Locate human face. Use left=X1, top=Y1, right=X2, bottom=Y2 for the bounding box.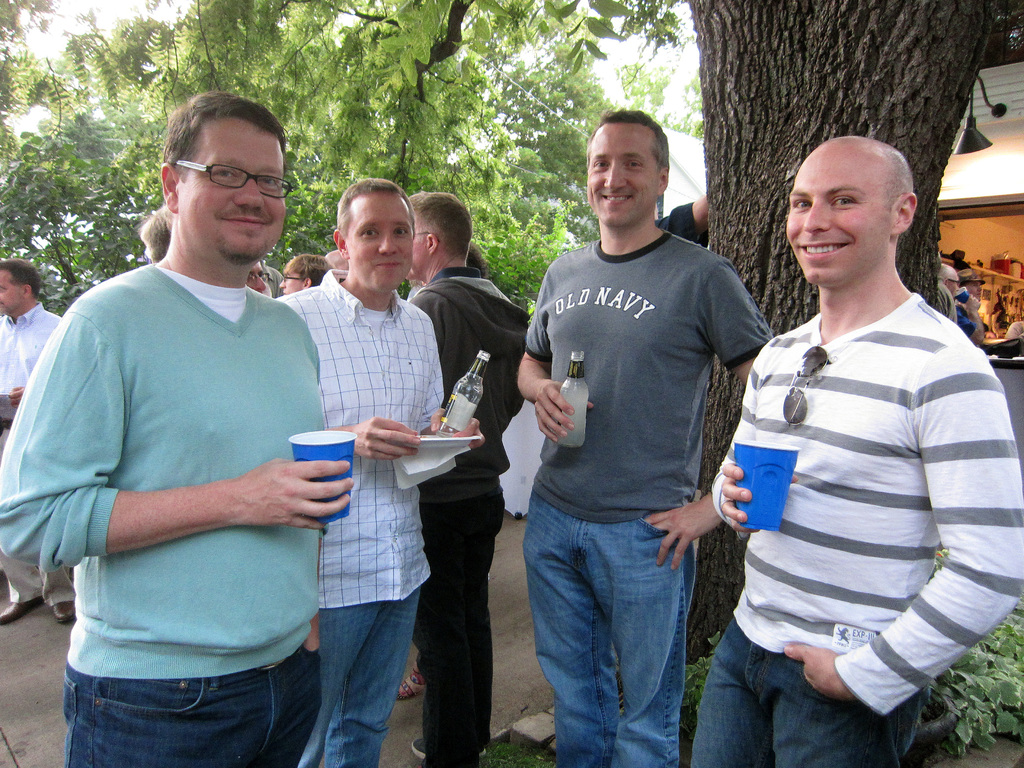
left=179, top=113, right=289, bottom=266.
